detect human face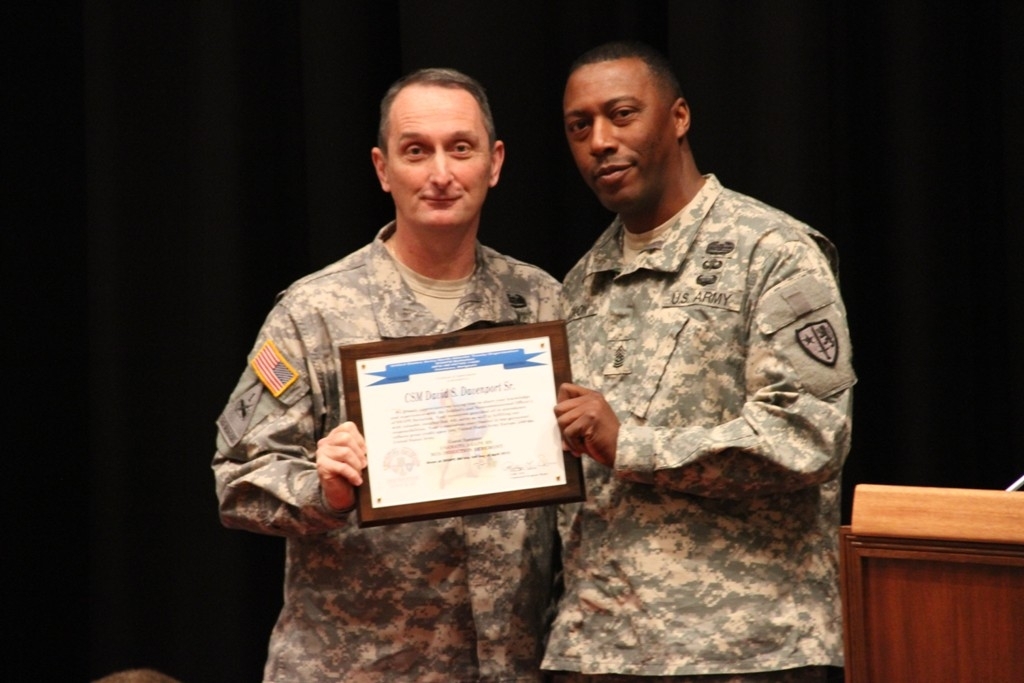
Rect(564, 57, 675, 206)
